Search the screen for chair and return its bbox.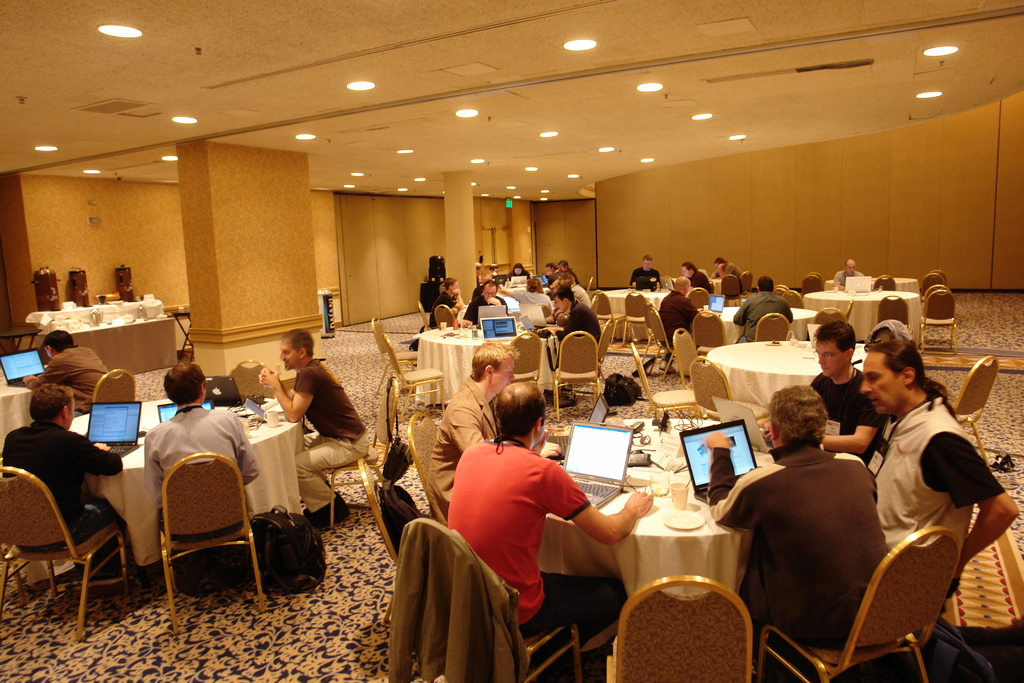
Found: bbox=[325, 368, 403, 528].
